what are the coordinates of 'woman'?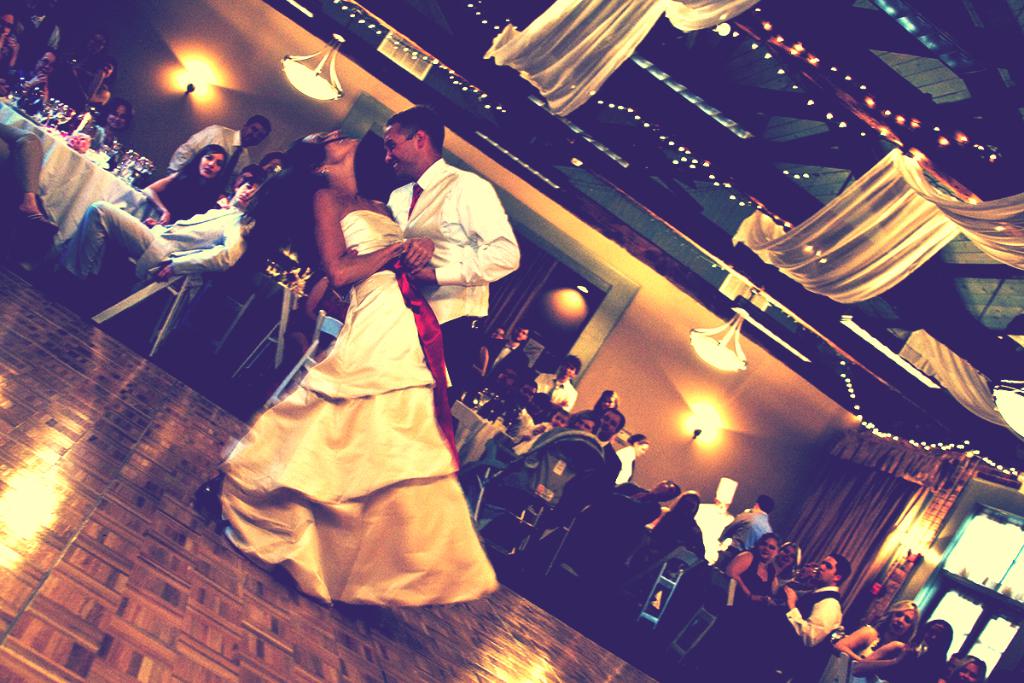
left=729, top=538, right=778, bottom=602.
